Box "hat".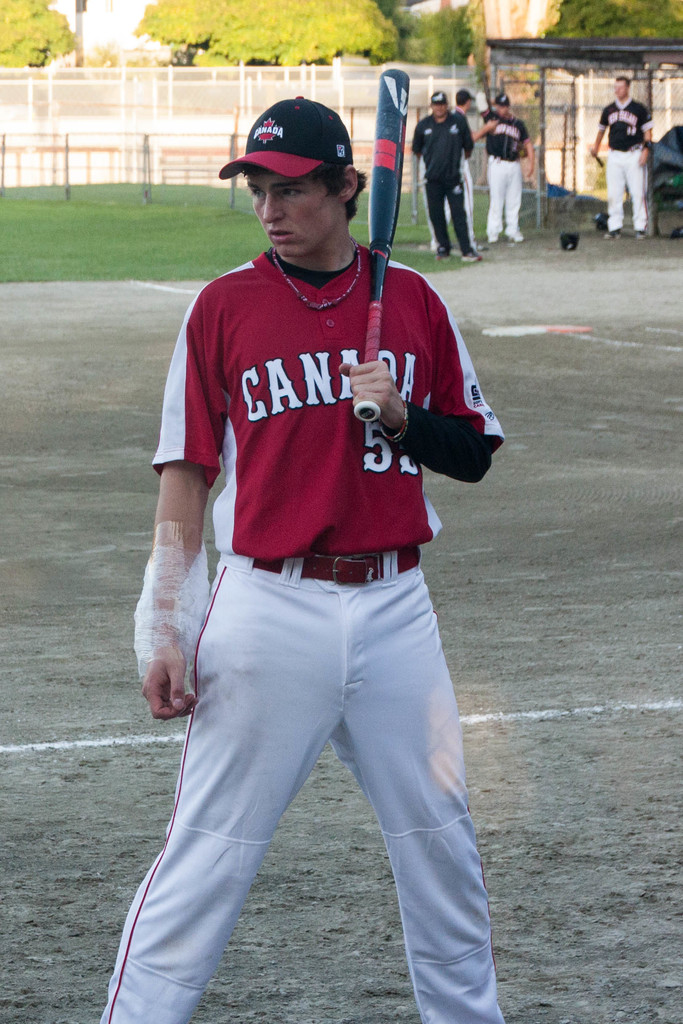
x1=429 y1=90 x2=445 y2=106.
